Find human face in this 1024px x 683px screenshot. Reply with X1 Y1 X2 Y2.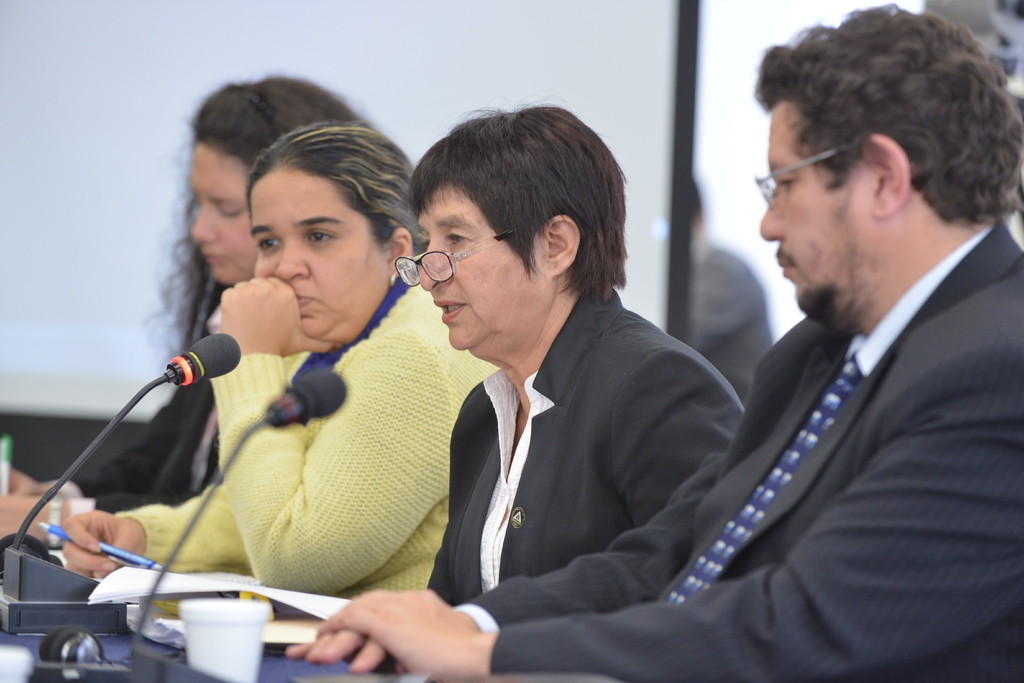
749 102 871 315.
